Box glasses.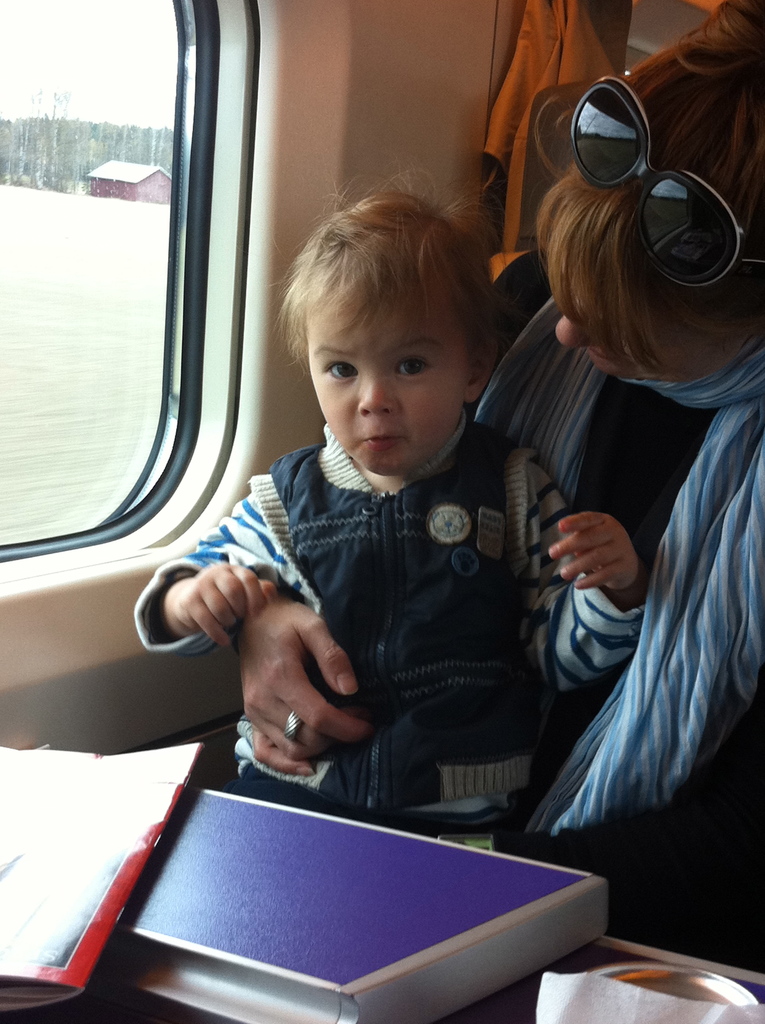
bbox=[556, 108, 747, 253].
